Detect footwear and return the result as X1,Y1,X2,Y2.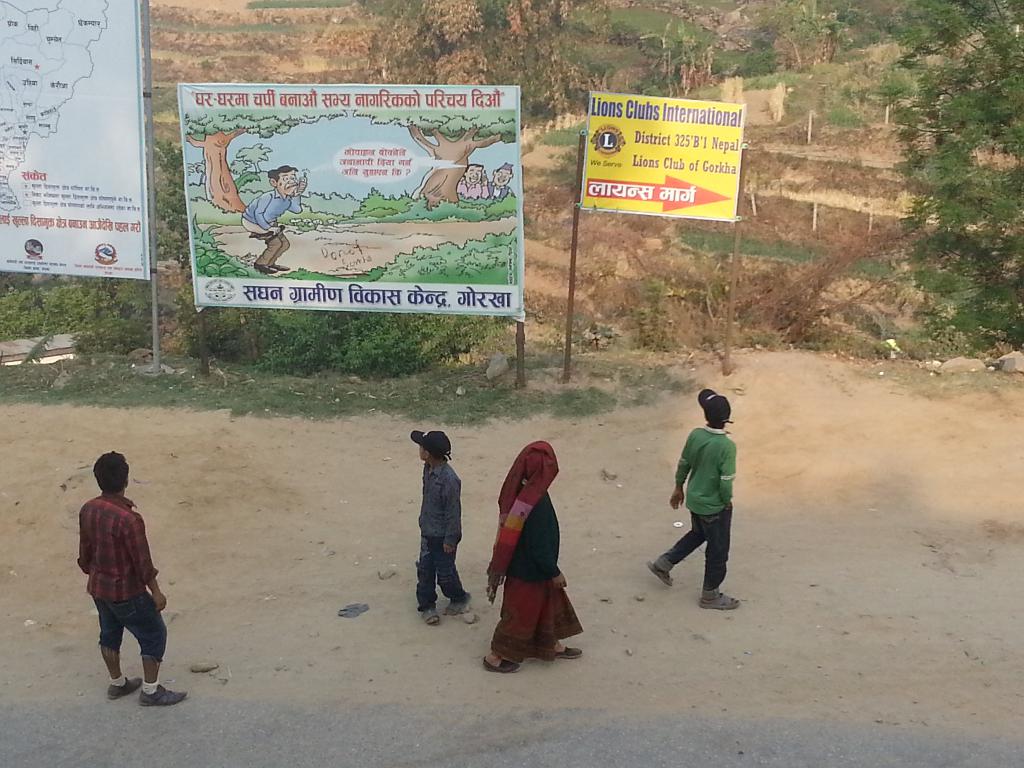
447,595,470,607.
